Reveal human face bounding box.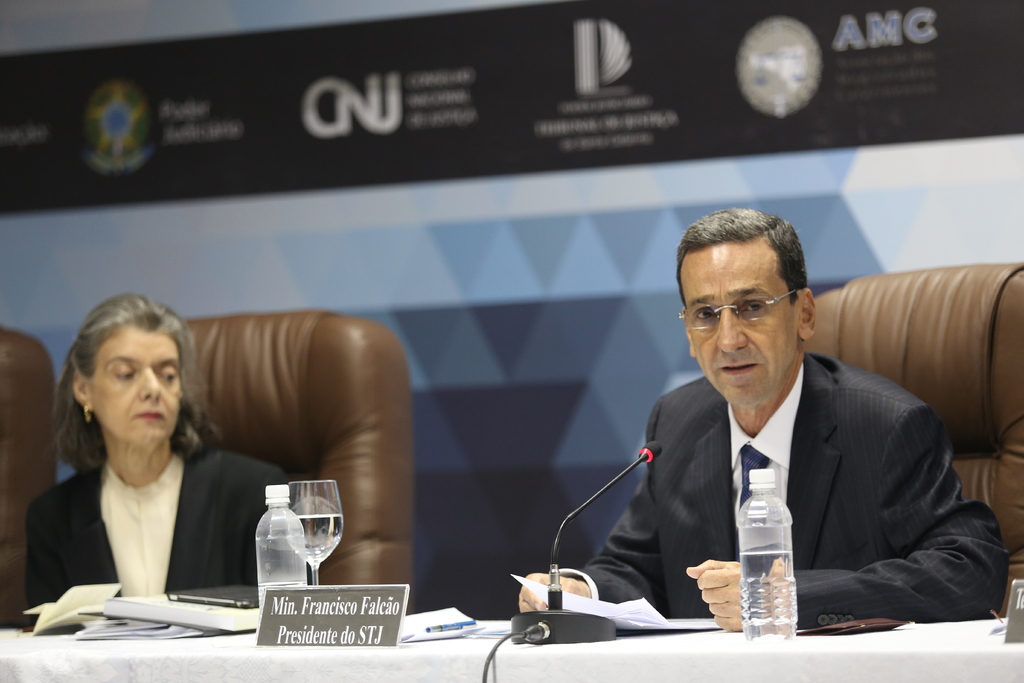
Revealed: (x1=88, y1=320, x2=180, y2=448).
